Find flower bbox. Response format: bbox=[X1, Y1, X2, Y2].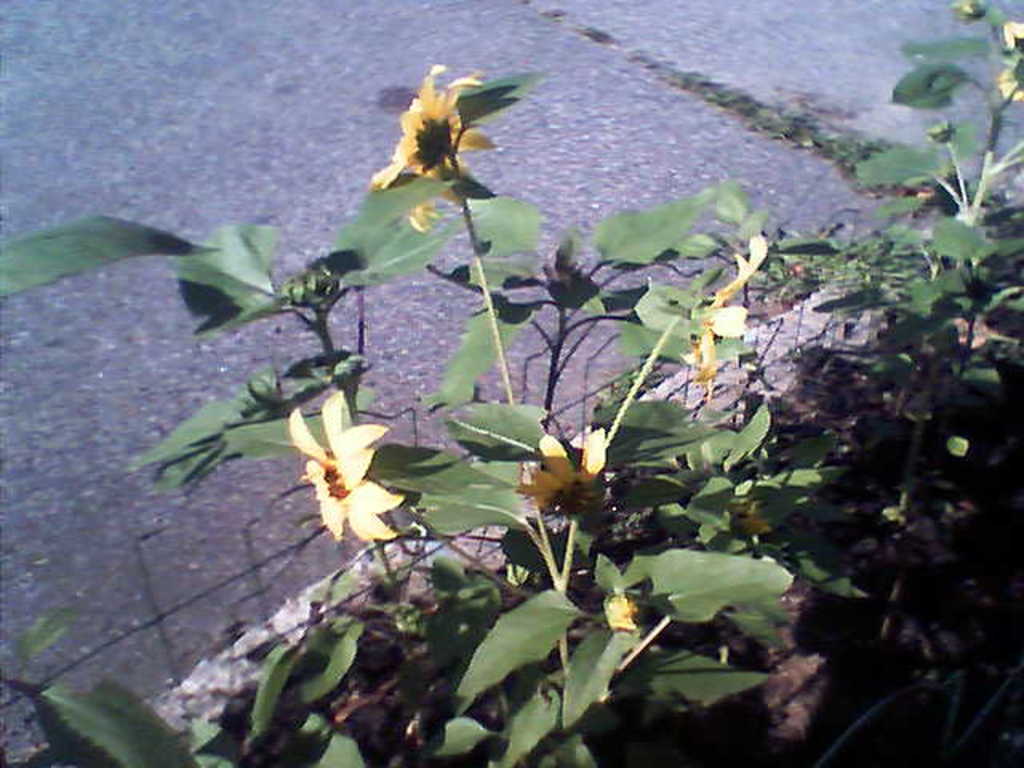
bbox=[371, 62, 496, 229].
